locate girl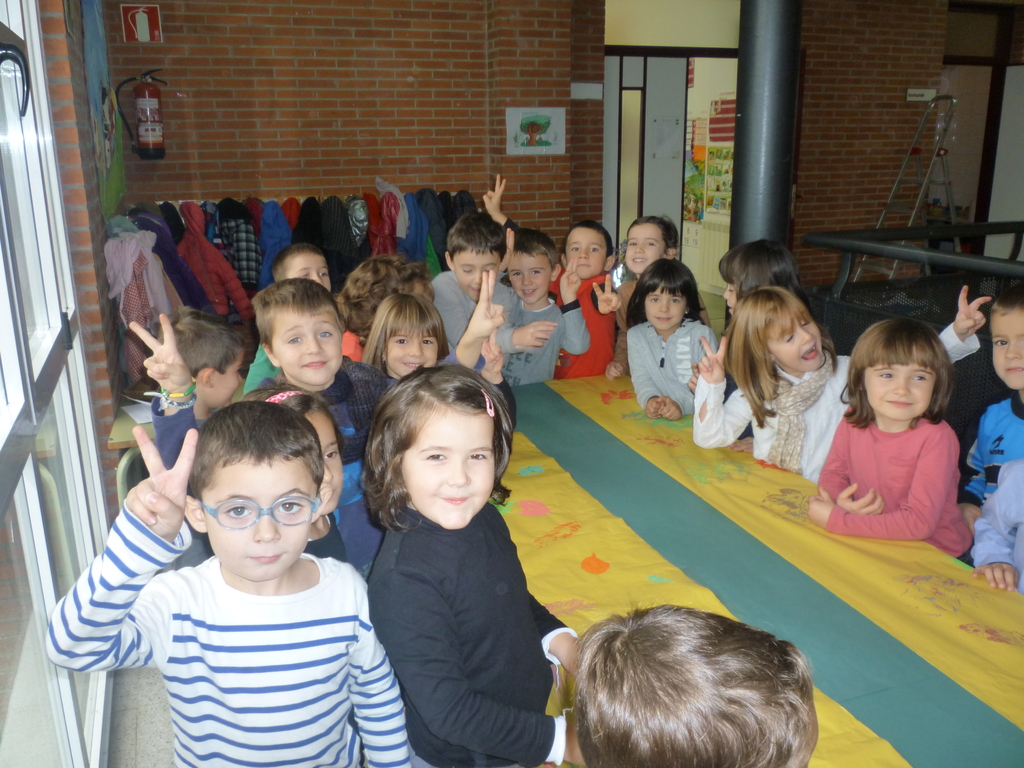
bbox(688, 238, 812, 450)
